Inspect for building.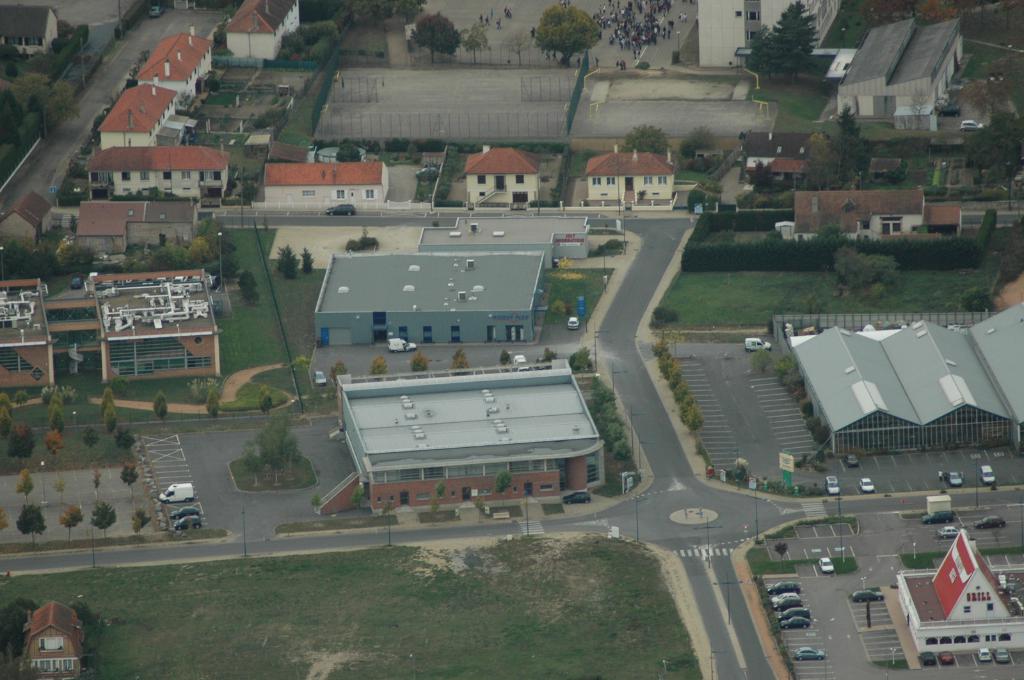
Inspection: locate(81, 200, 196, 255).
